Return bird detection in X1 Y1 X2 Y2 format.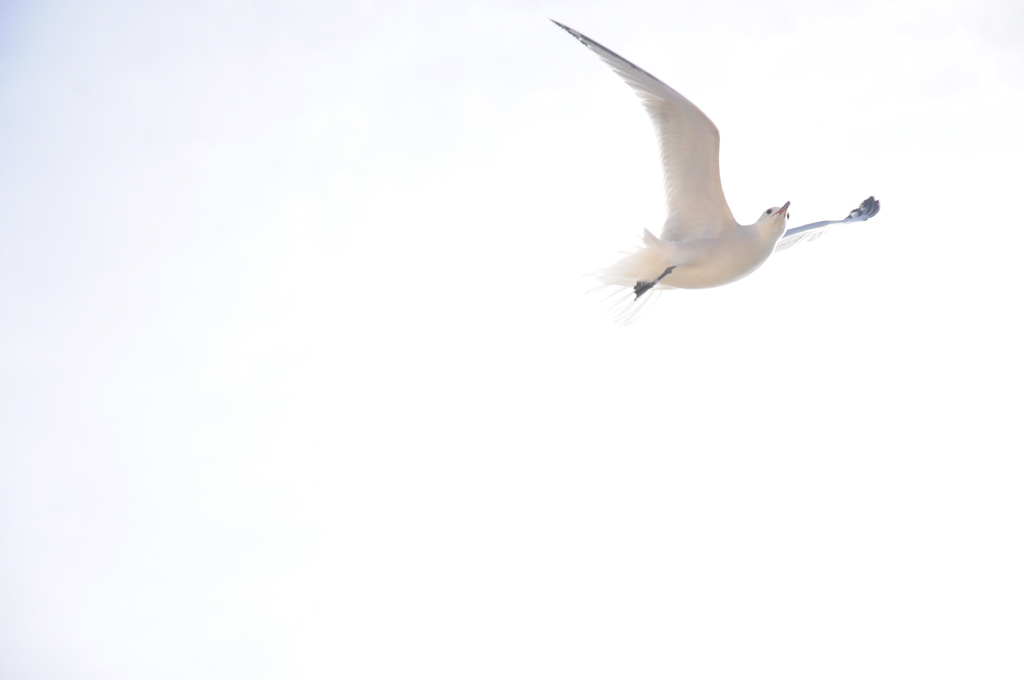
561 12 883 320.
